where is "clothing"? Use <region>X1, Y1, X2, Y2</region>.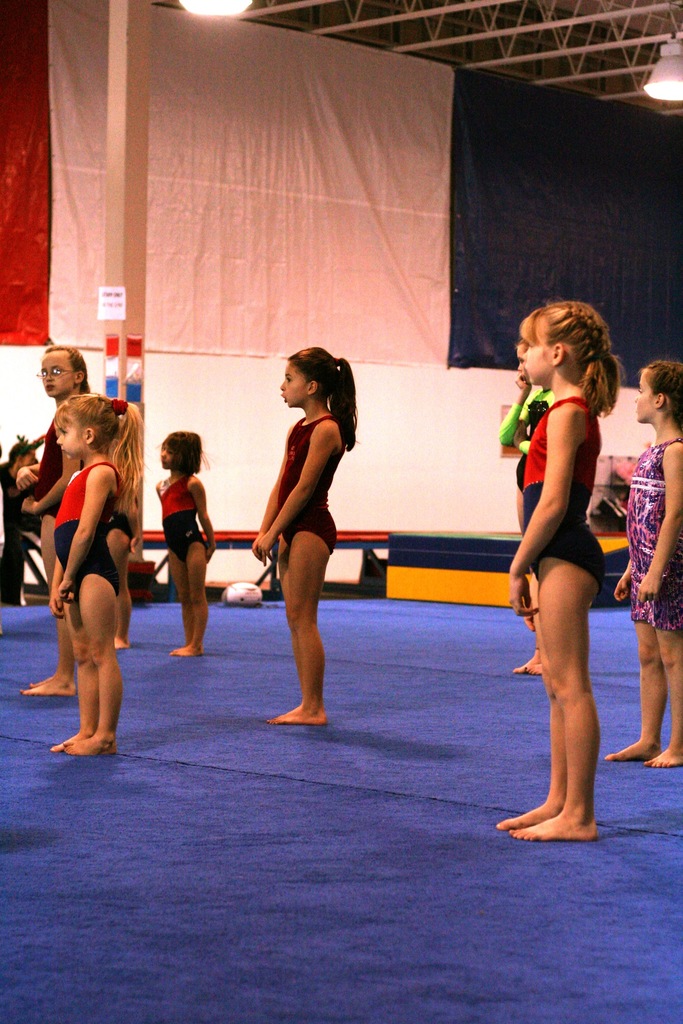
<region>522, 397, 607, 589</region>.
